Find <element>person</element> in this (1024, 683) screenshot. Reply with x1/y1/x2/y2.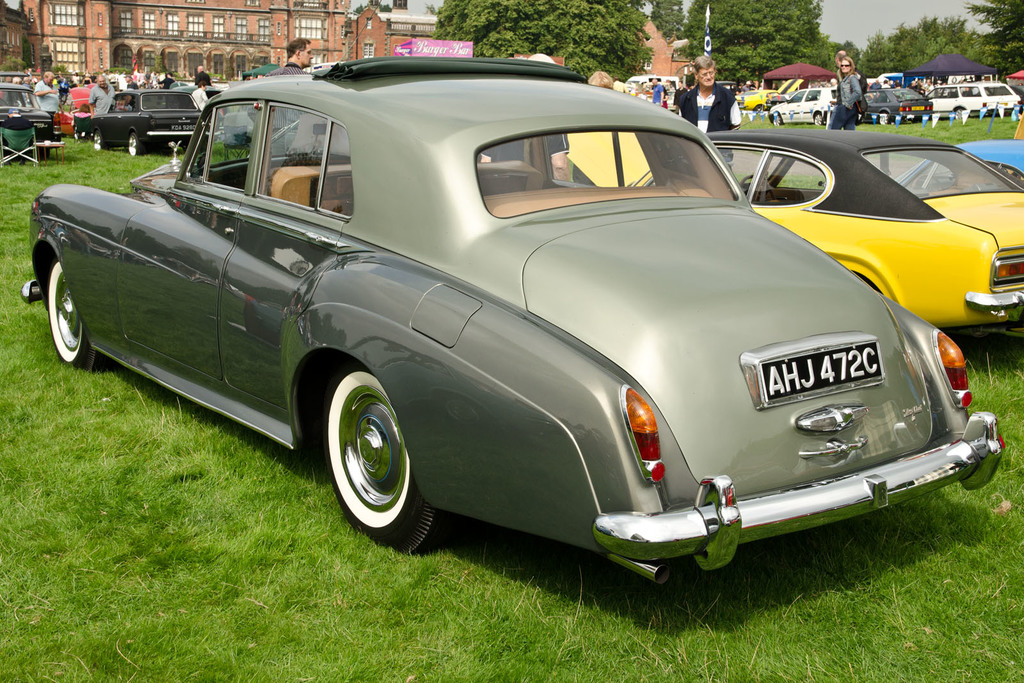
833/56/864/130.
